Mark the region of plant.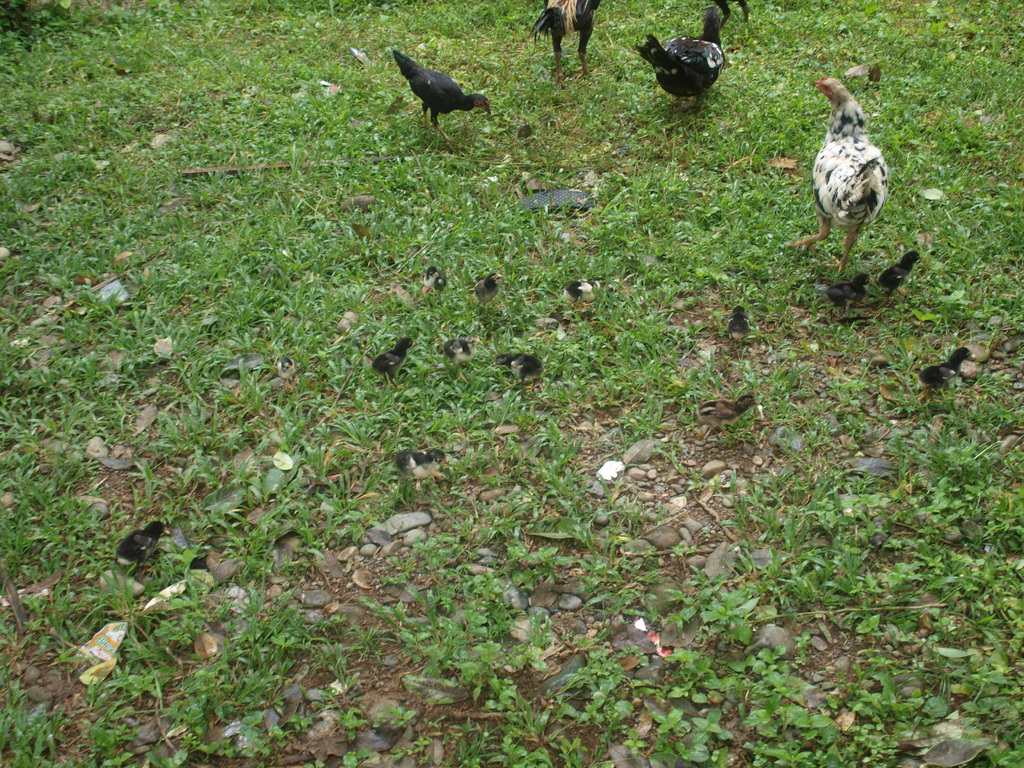
Region: {"x1": 52, "y1": 459, "x2": 738, "y2": 725}.
